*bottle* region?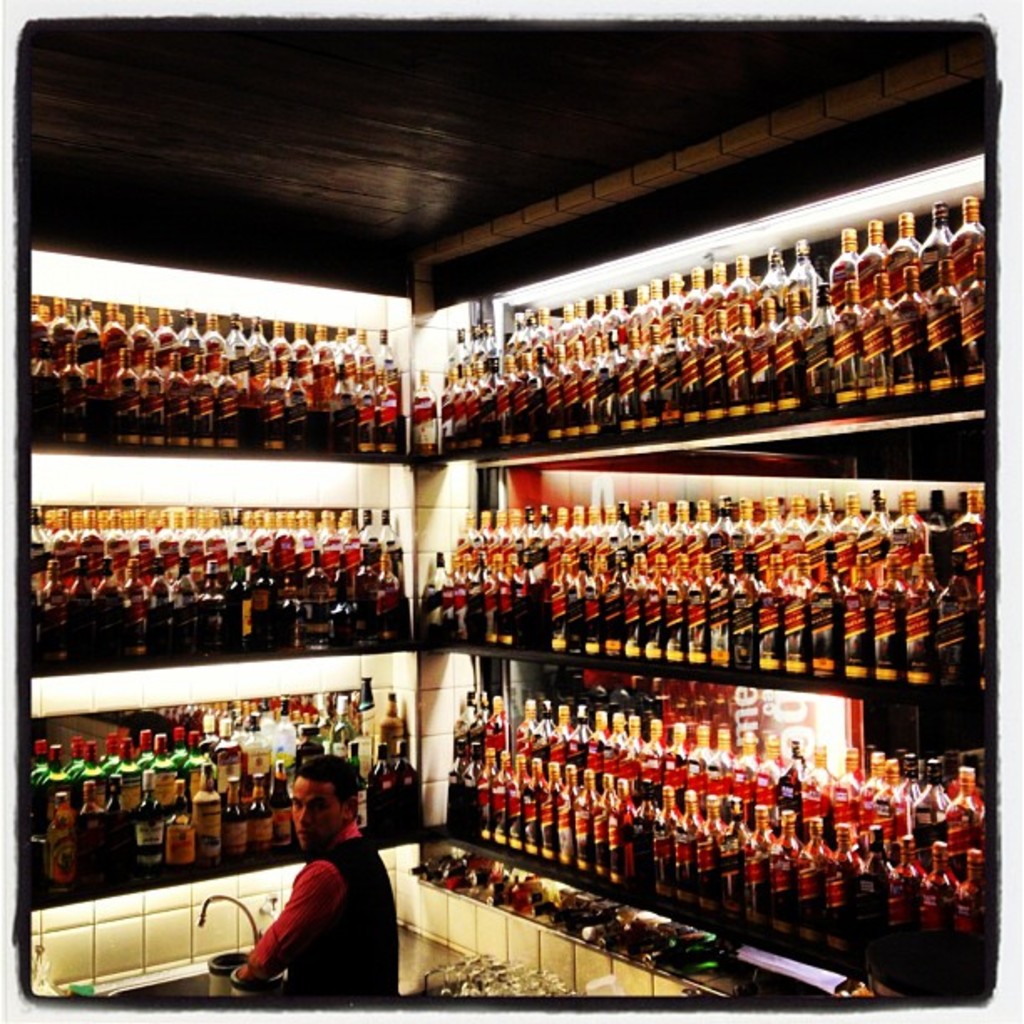
701, 796, 726, 847
